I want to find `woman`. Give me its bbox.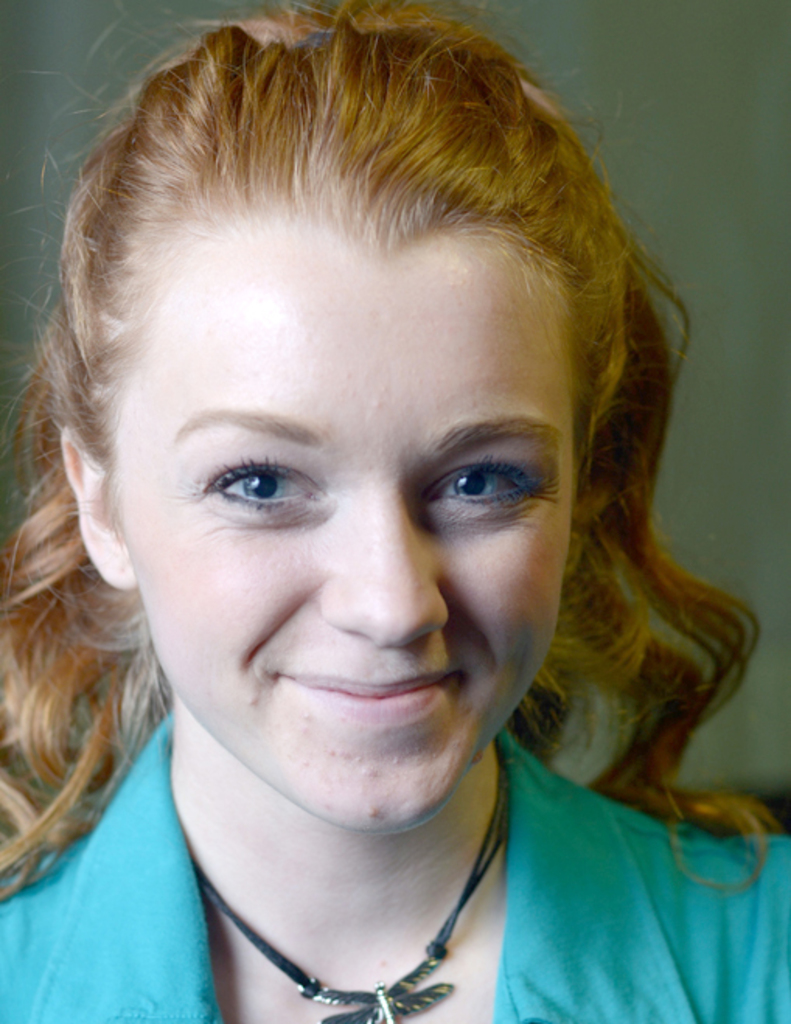
select_region(0, 23, 782, 1023).
